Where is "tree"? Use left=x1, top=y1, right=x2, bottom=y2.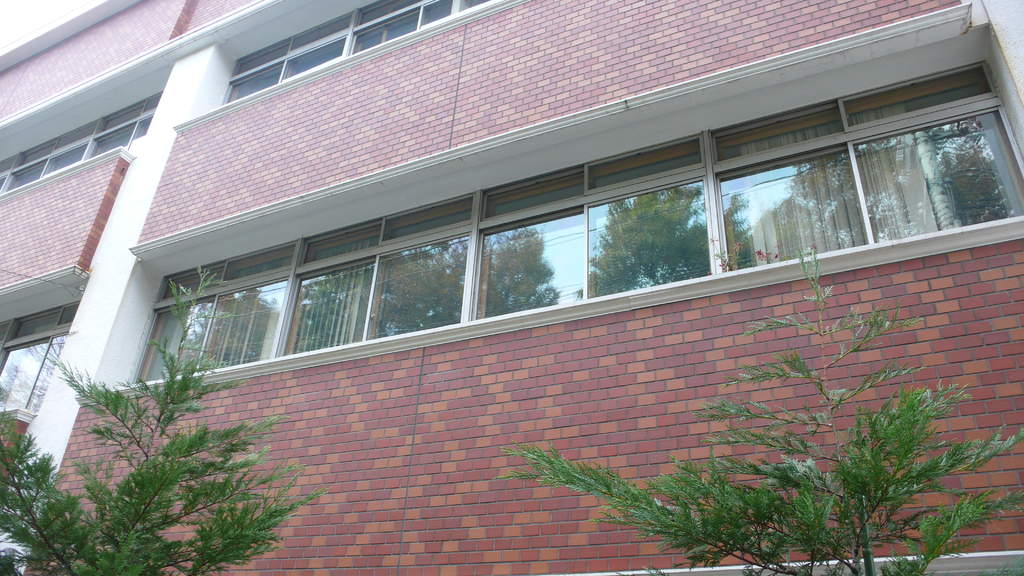
left=0, top=264, right=332, bottom=575.
